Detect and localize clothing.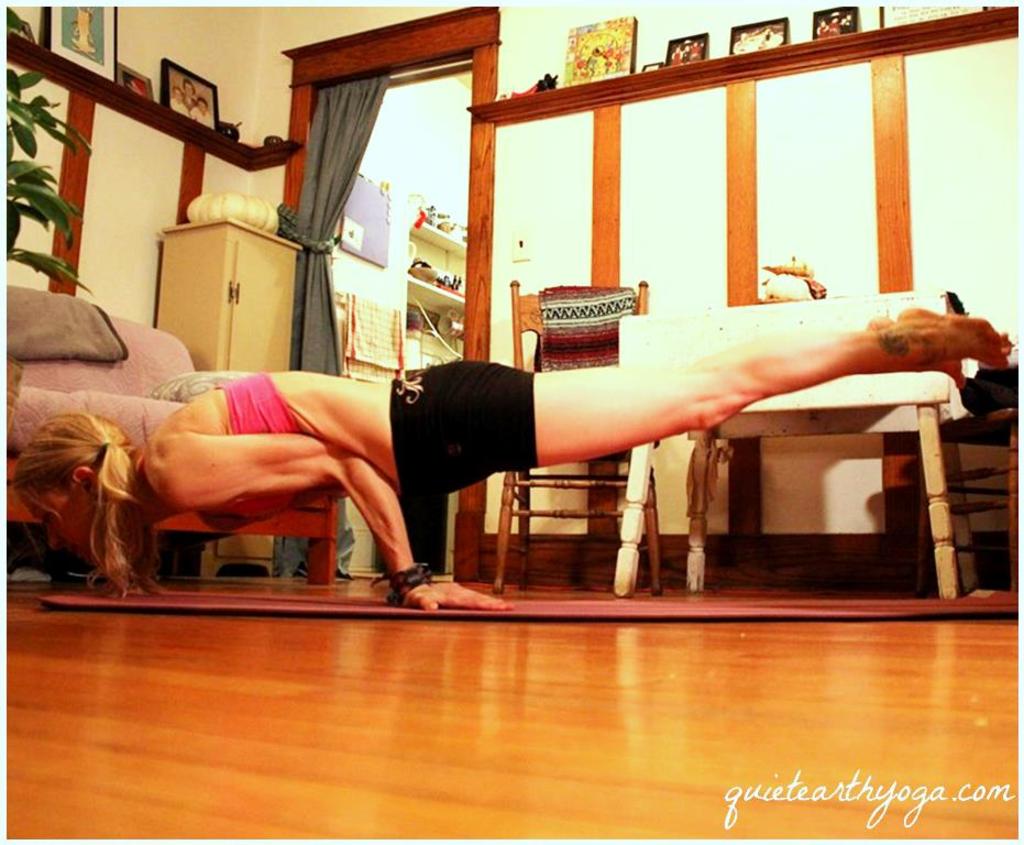
Localized at rect(828, 19, 844, 32).
